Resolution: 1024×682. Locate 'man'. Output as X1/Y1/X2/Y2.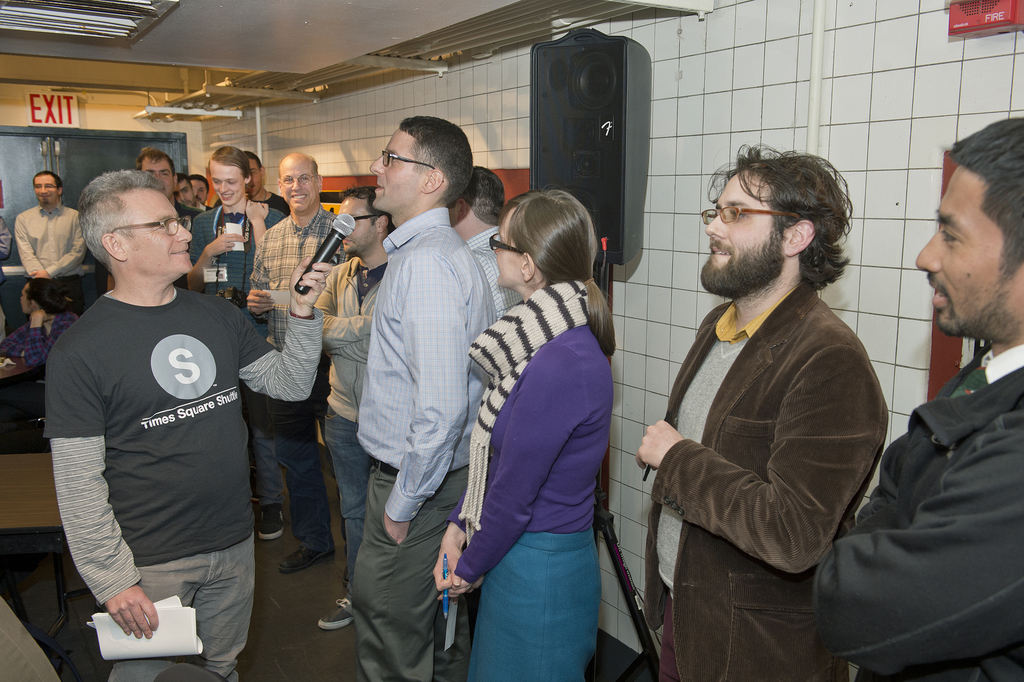
444/161/527/323.
